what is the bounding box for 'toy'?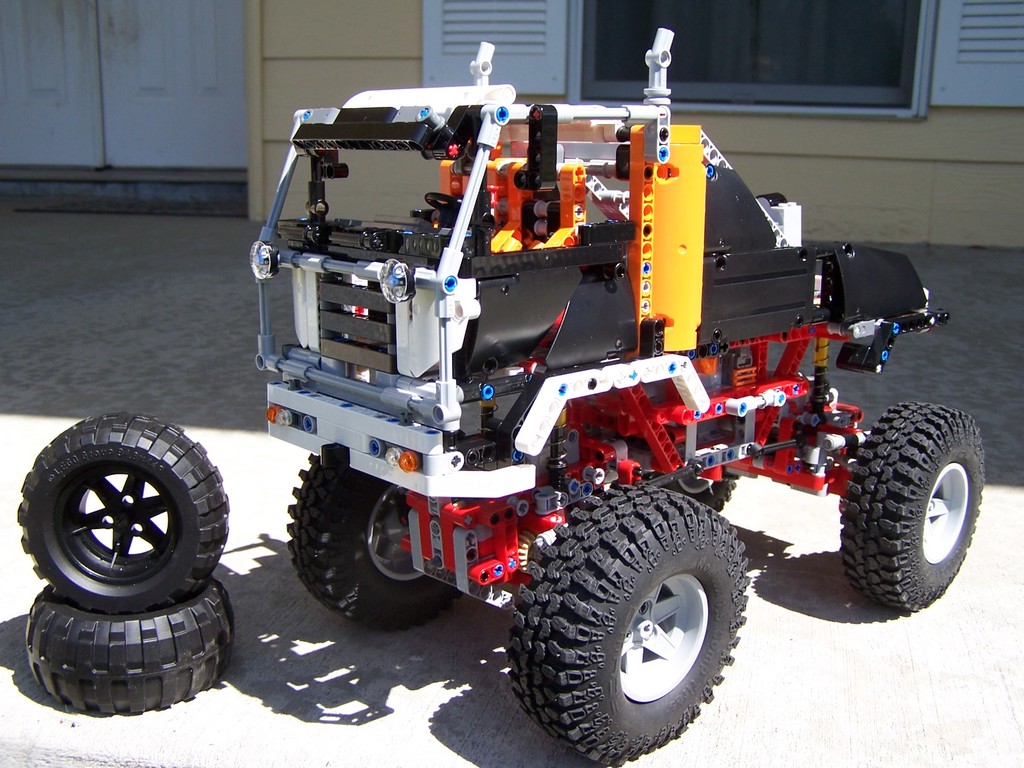
locate(25, 585, 222, 720).
